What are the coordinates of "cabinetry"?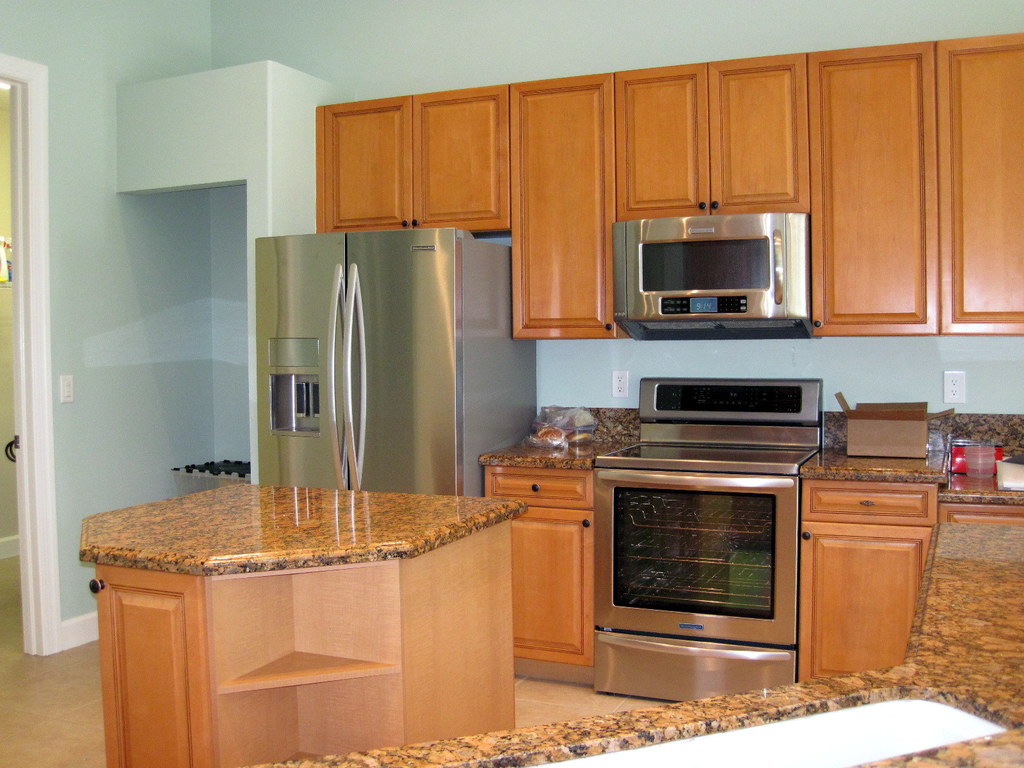
bbox=[612, 49, 813, 214].
